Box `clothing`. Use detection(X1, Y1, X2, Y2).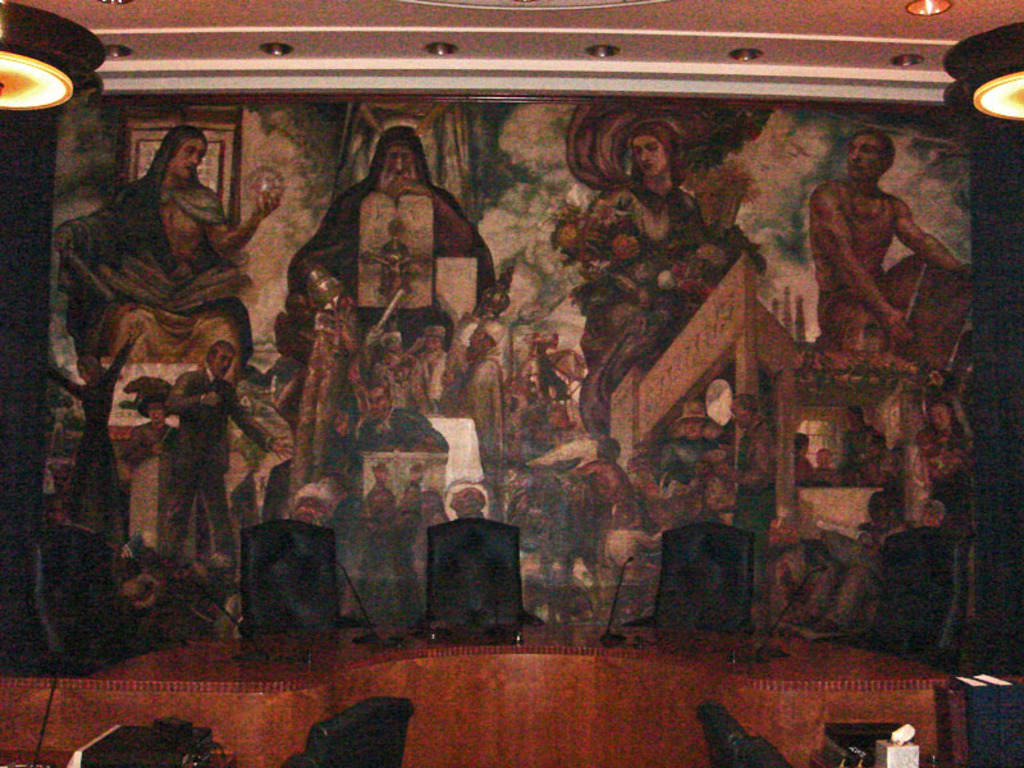
detection(56, 127, 244, 380).
